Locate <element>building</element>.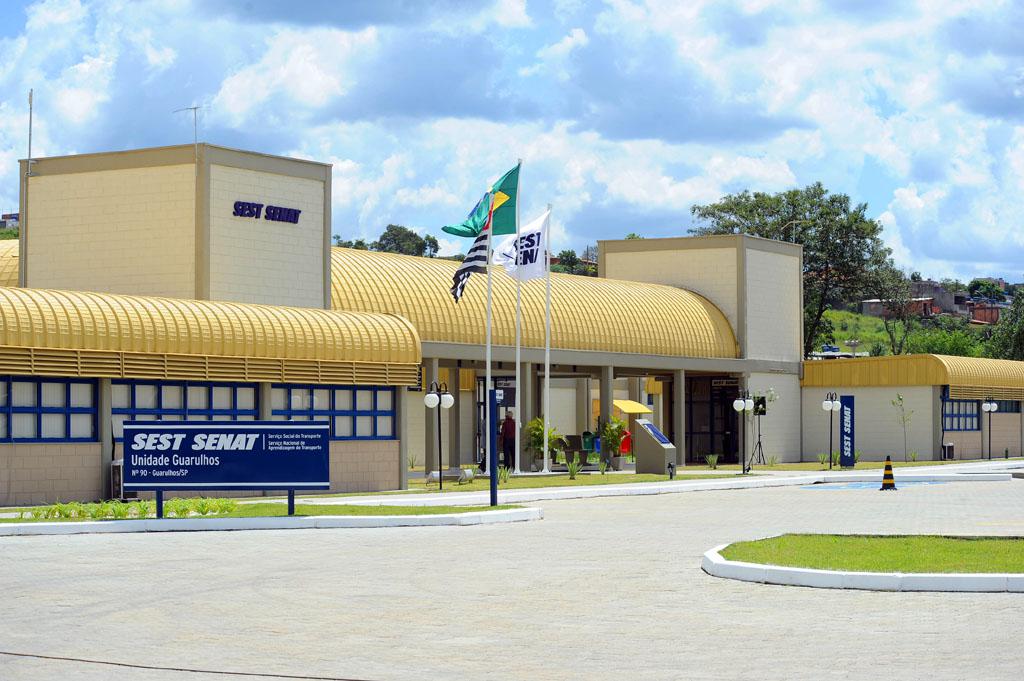
Bounding box: 864 277 1009 326.
